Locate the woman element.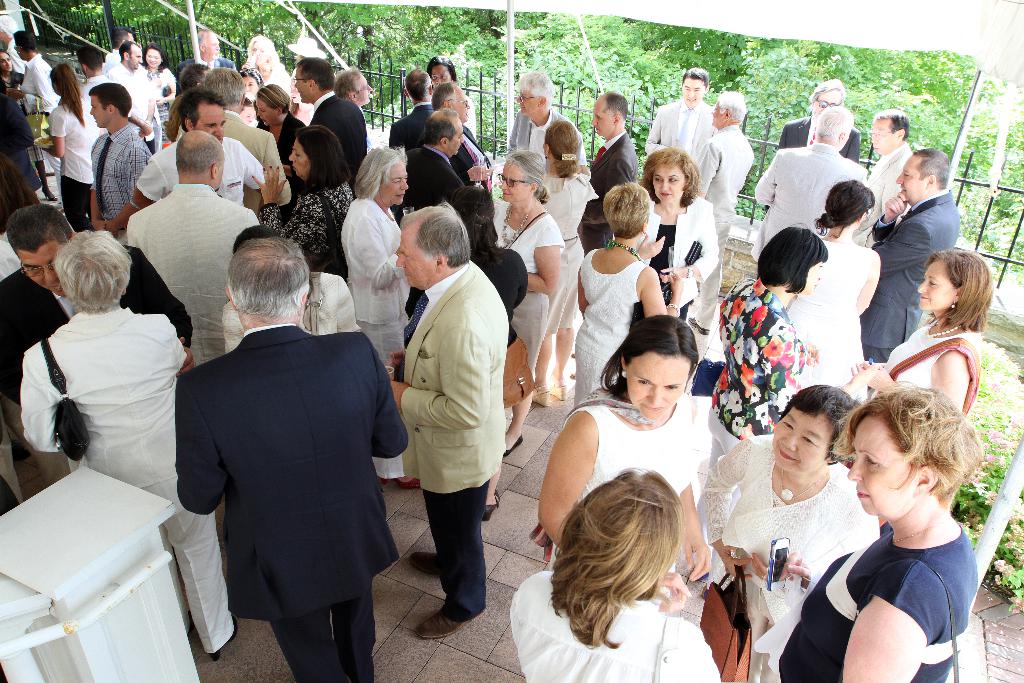
Element bbox: (701, 224, 883, 542).
